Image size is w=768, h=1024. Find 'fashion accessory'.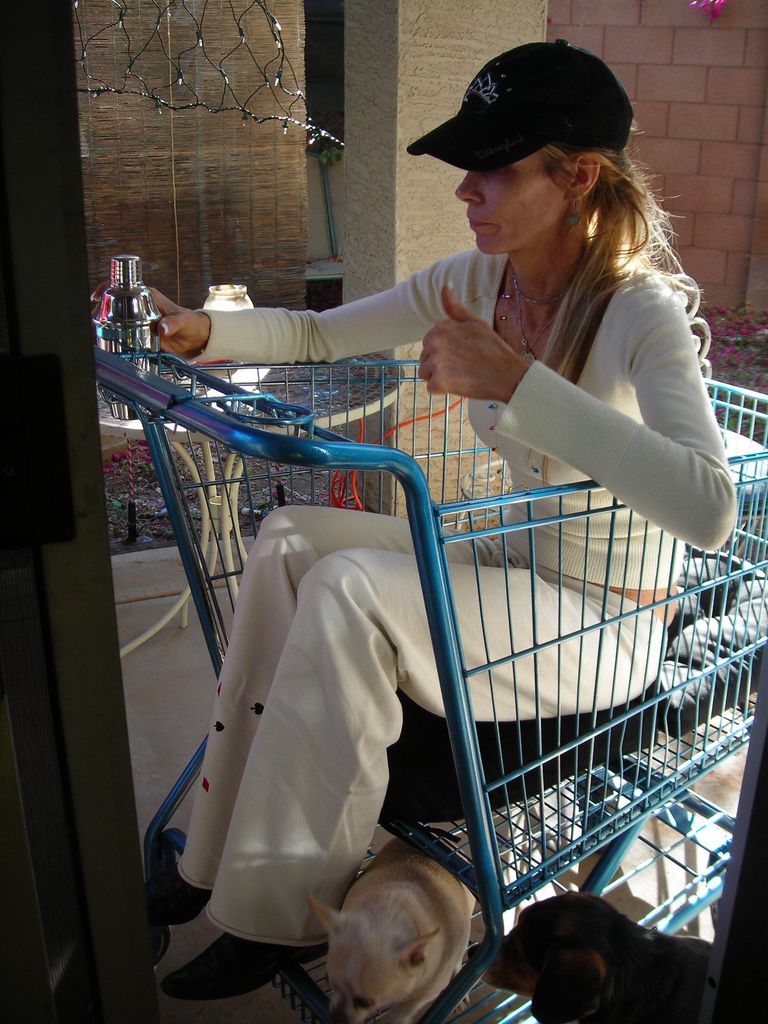
[x1=404, y1=35, x2=628, y2=175].
